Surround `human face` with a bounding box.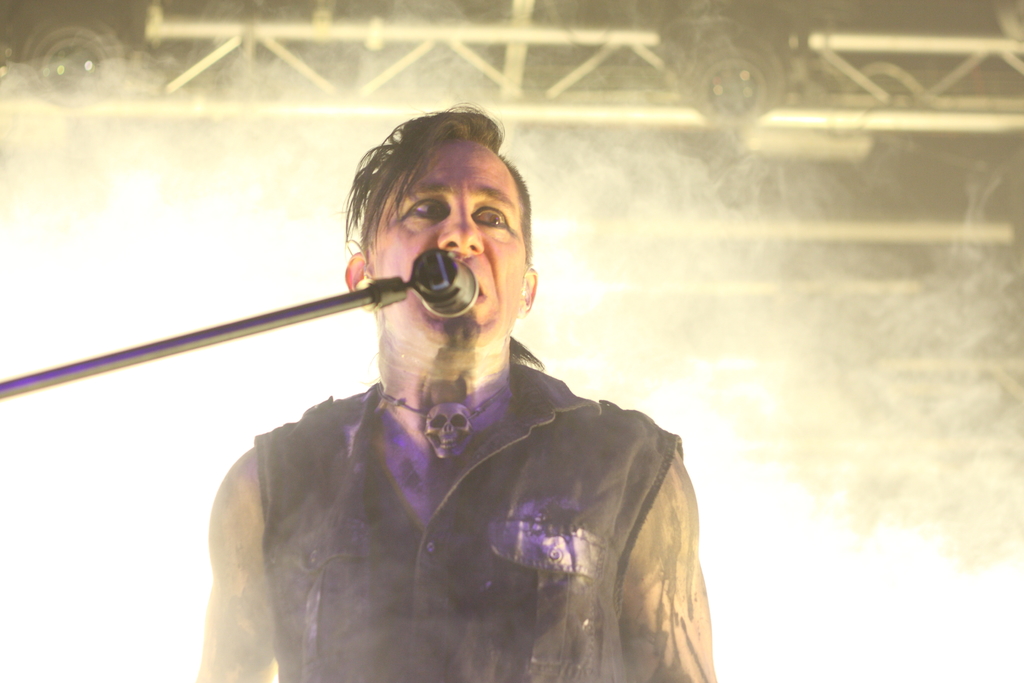
box(376, 140, 518, 350).
